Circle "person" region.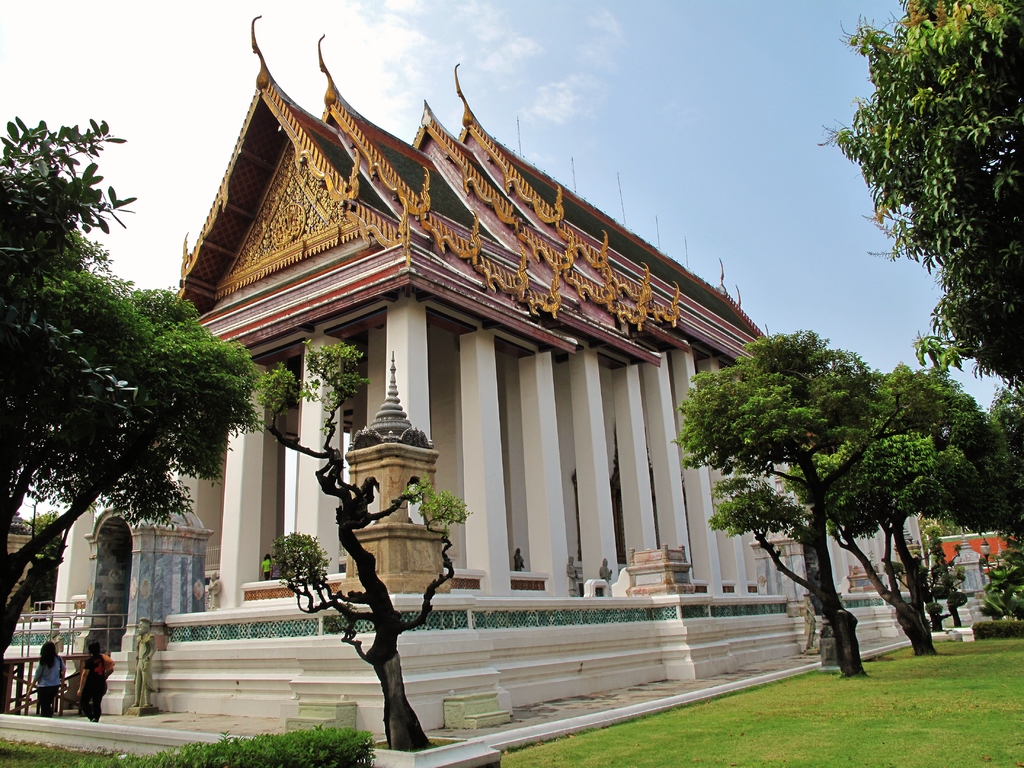
Region: x1=258 y1=553 x2=273 y2=582.
